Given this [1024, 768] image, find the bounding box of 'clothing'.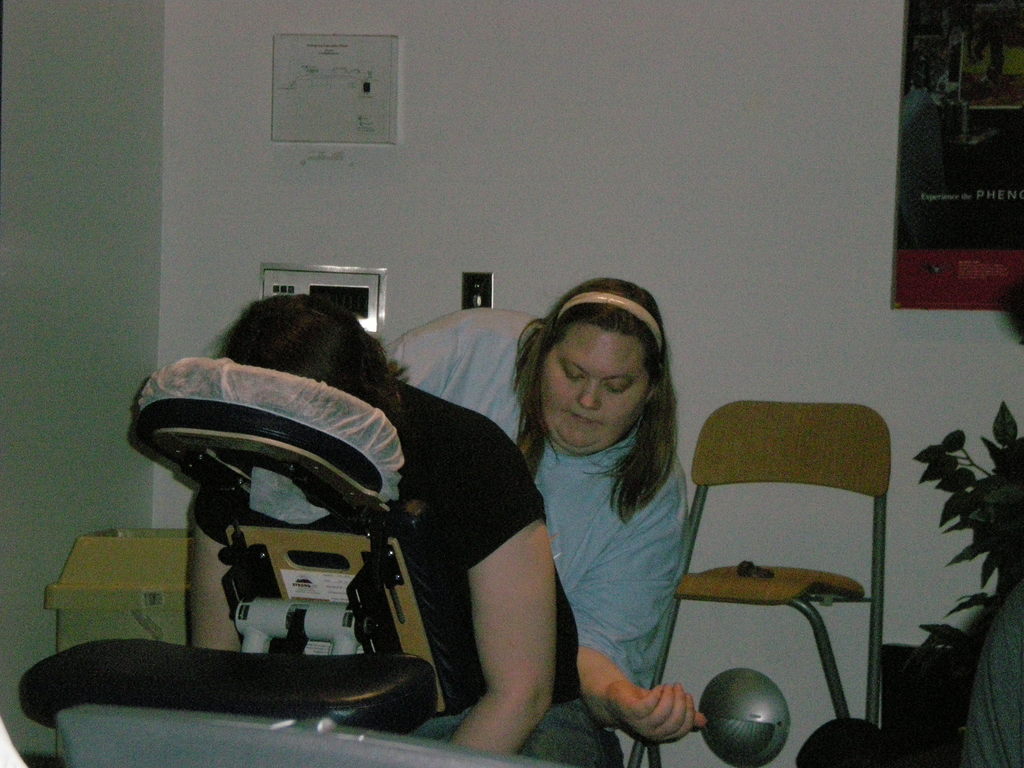
rect(360, 300, 692, 764).
